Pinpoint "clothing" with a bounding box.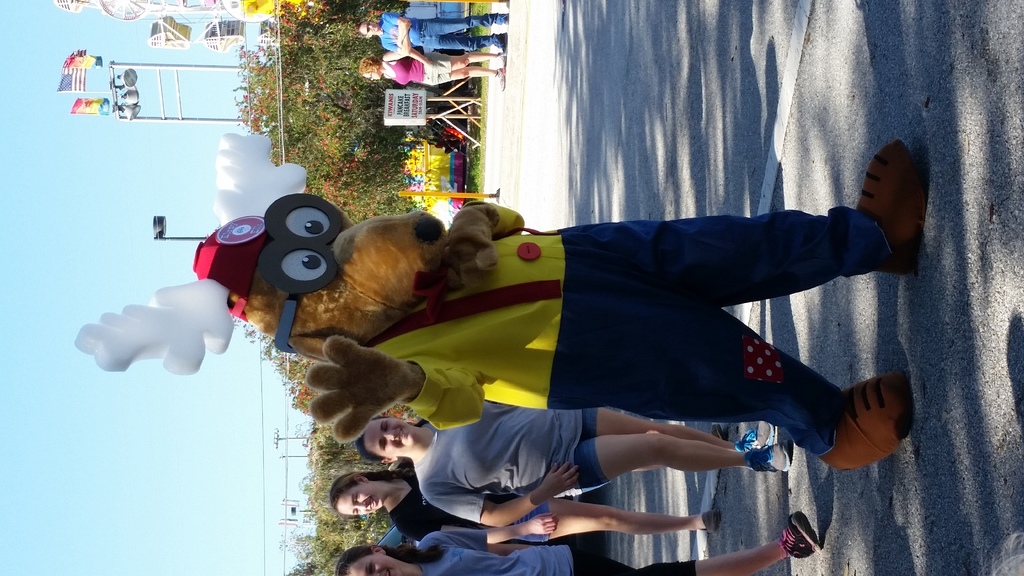
locate(388, 460, 551, 543).
